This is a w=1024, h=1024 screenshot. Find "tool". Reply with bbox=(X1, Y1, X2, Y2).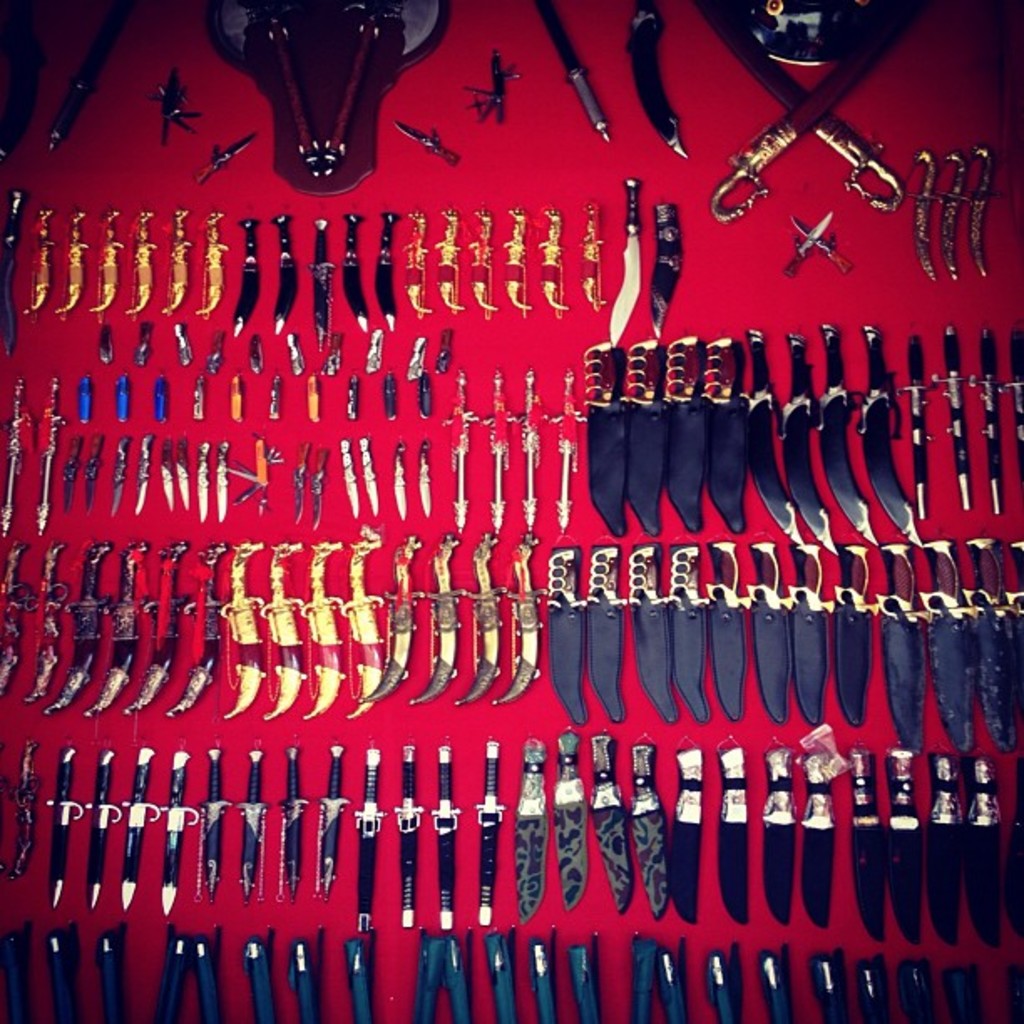
bbox=(315, 745, 350, 893).
